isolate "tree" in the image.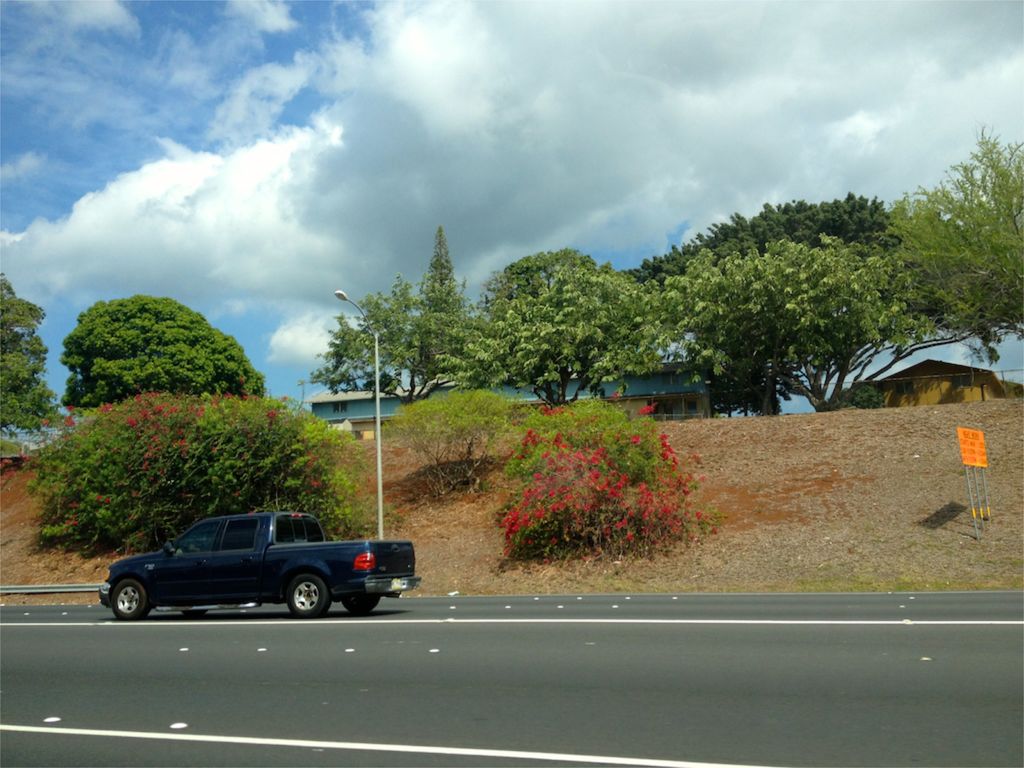
Isolated region: <box>874,122,1023,340</box>.
